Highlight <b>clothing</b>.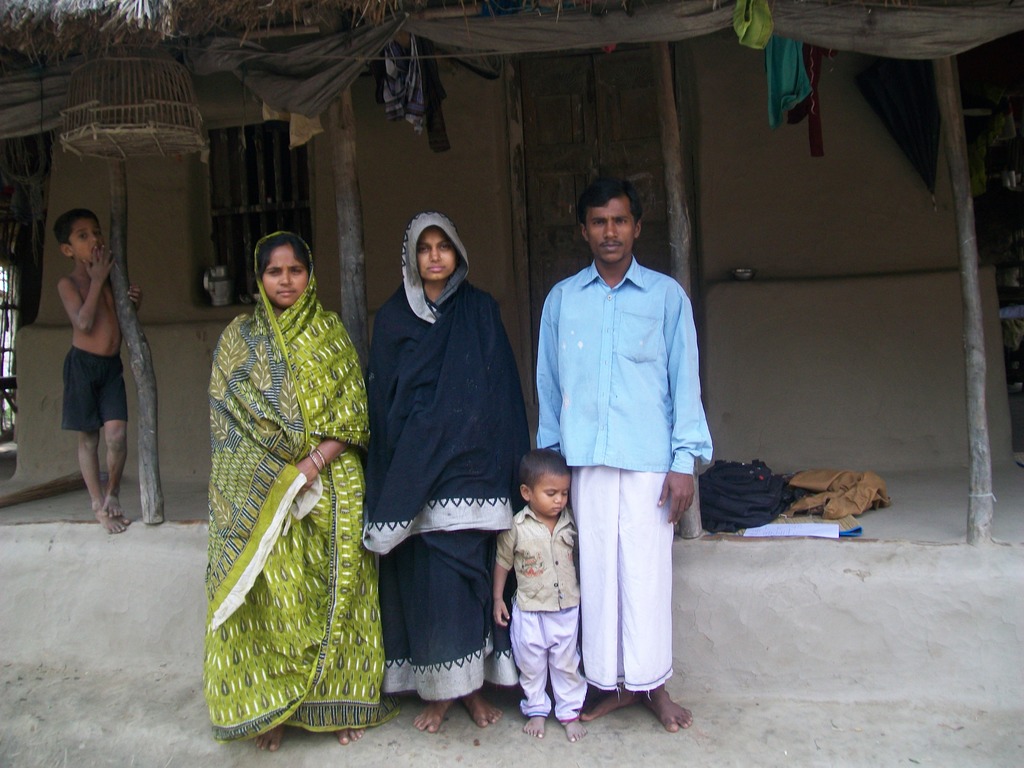
Highlighted region: bbox=(524, 257, 721, 687).
